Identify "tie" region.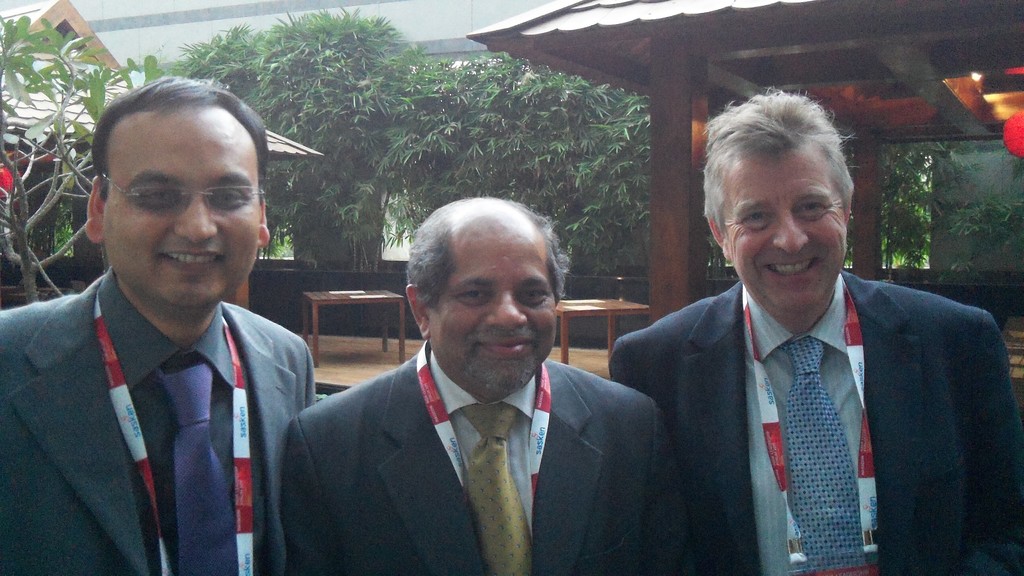
Region: crop(459, 407, 530, 575).
